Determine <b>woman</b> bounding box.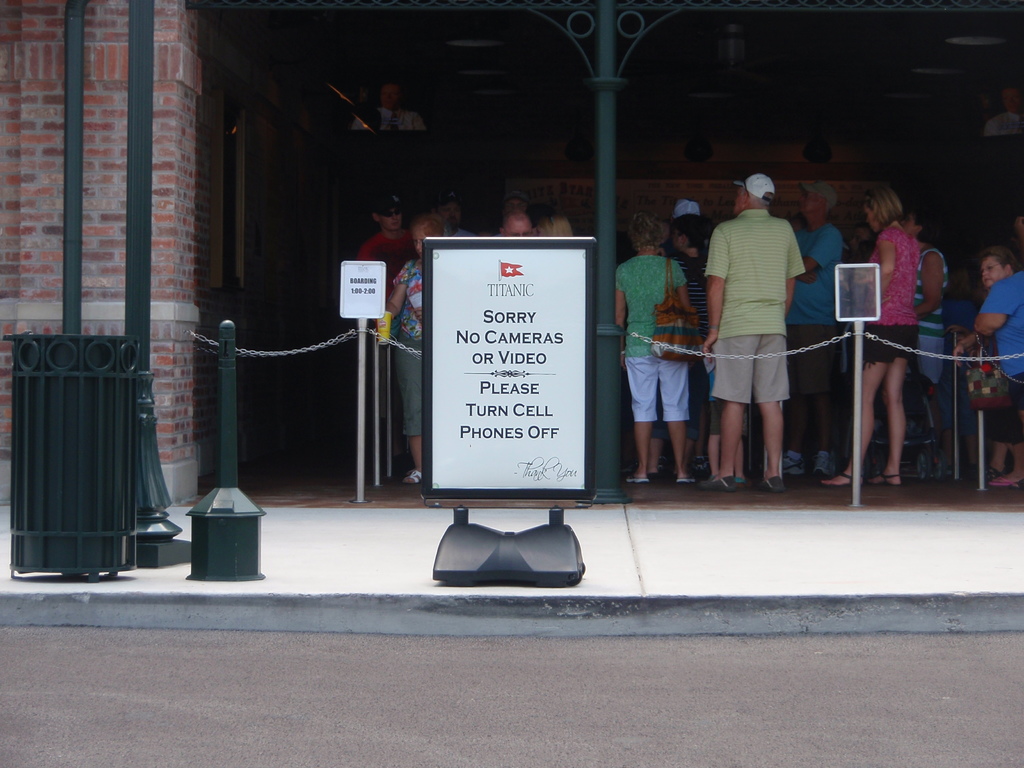
Determined: region(825, 183, 920, 492).
